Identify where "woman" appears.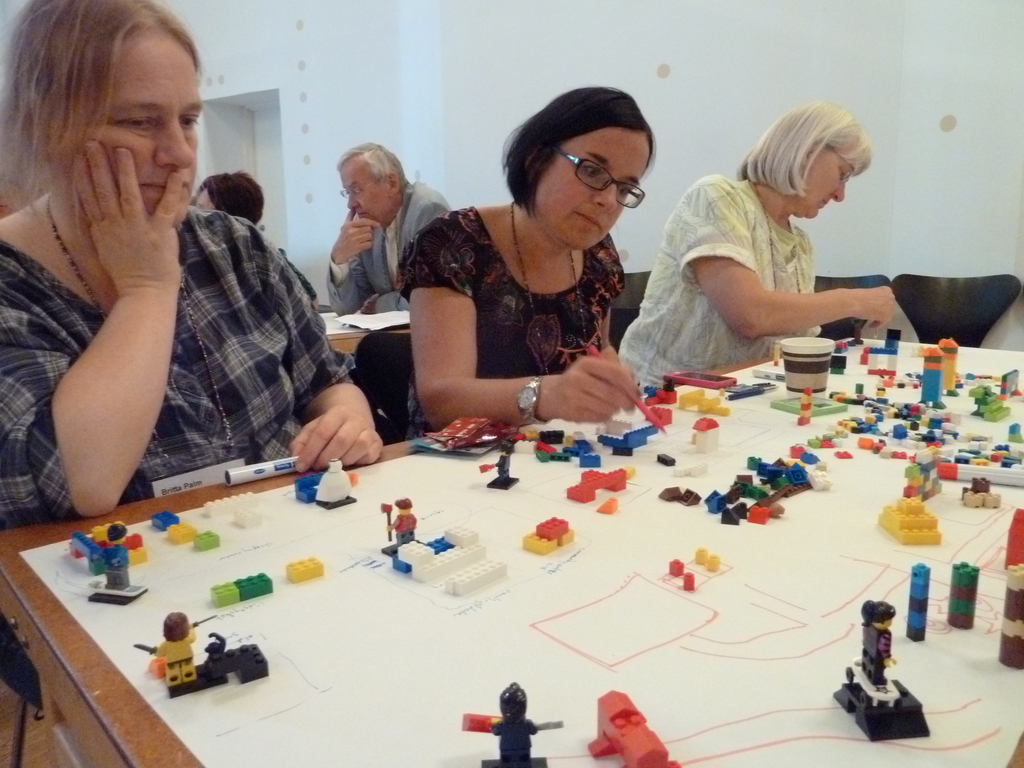
Appears at 395/86/662/440.
